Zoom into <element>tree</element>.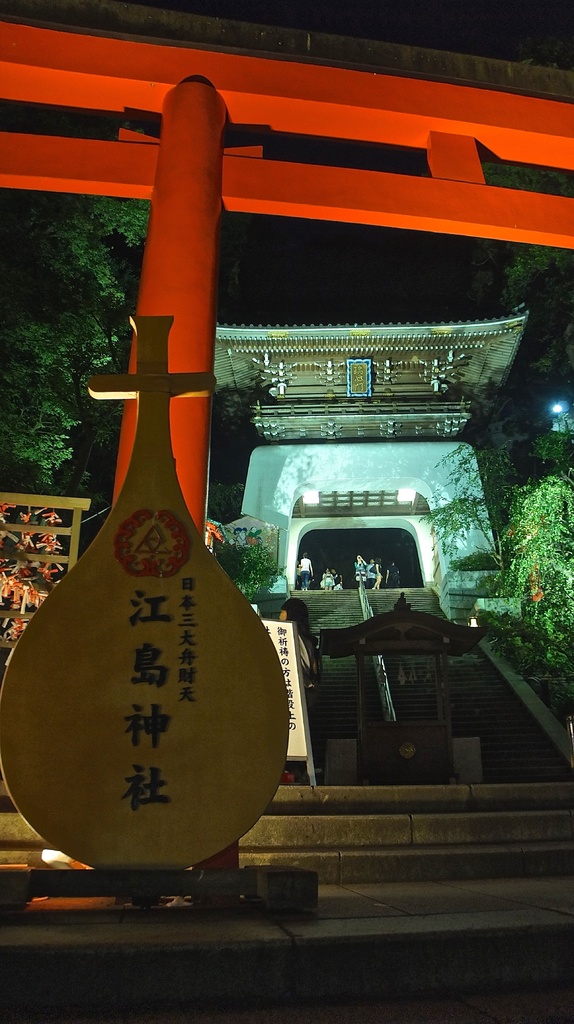
Zoom target: select_region(408, 418, 573, 652).
